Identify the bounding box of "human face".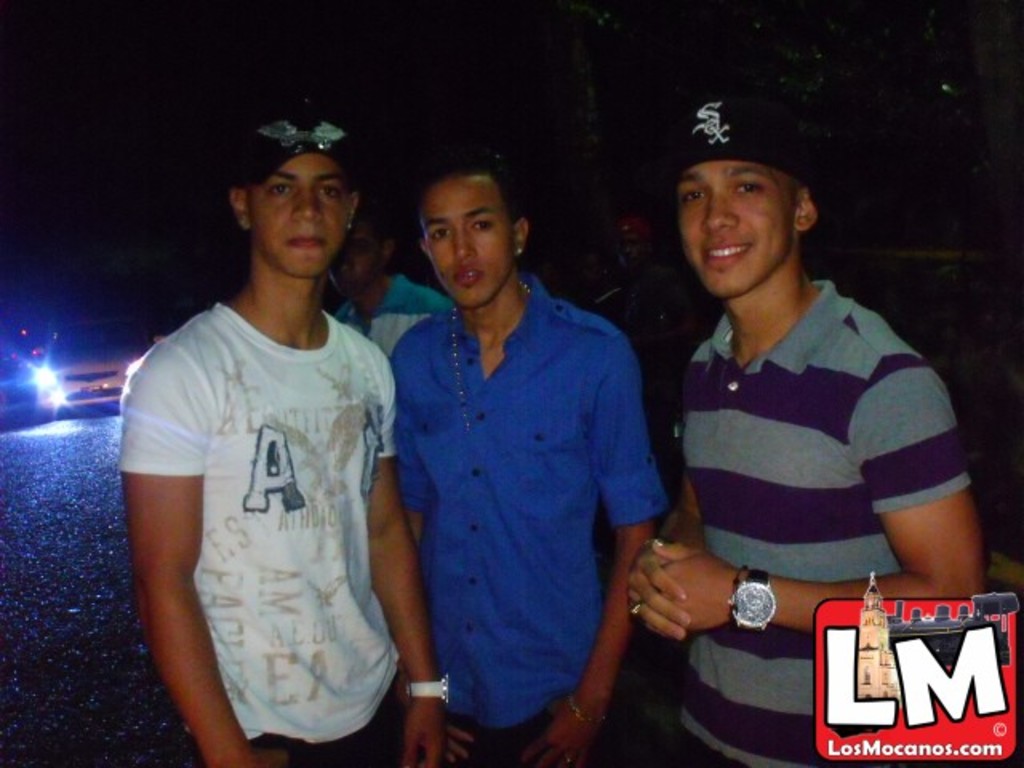
left=419, top=181, right=512, bottom=310.
